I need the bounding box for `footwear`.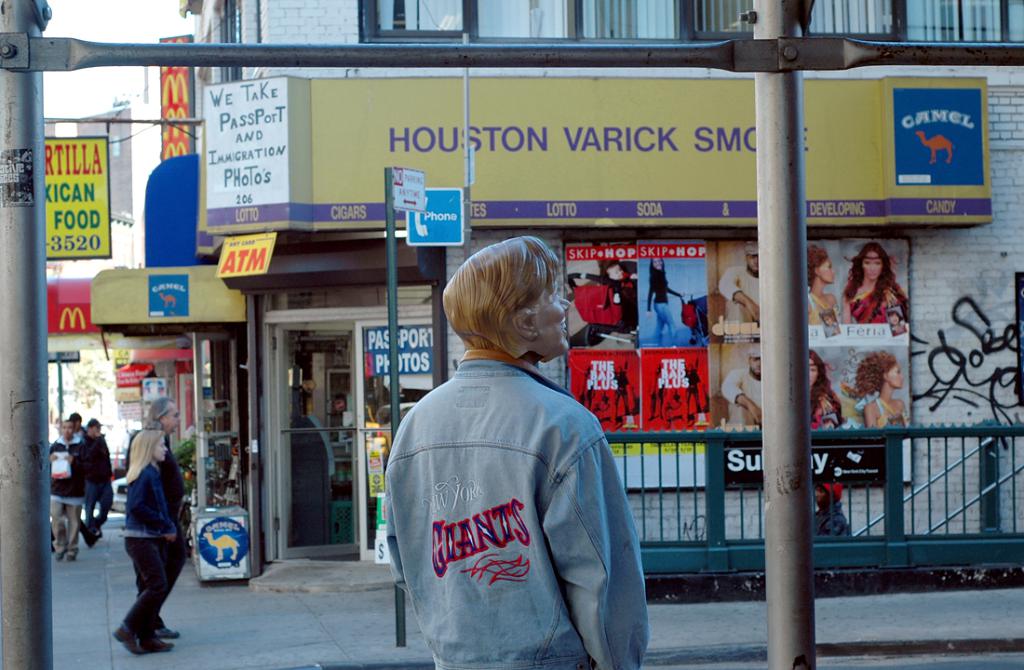
Here it is: [161,622,181,637].
